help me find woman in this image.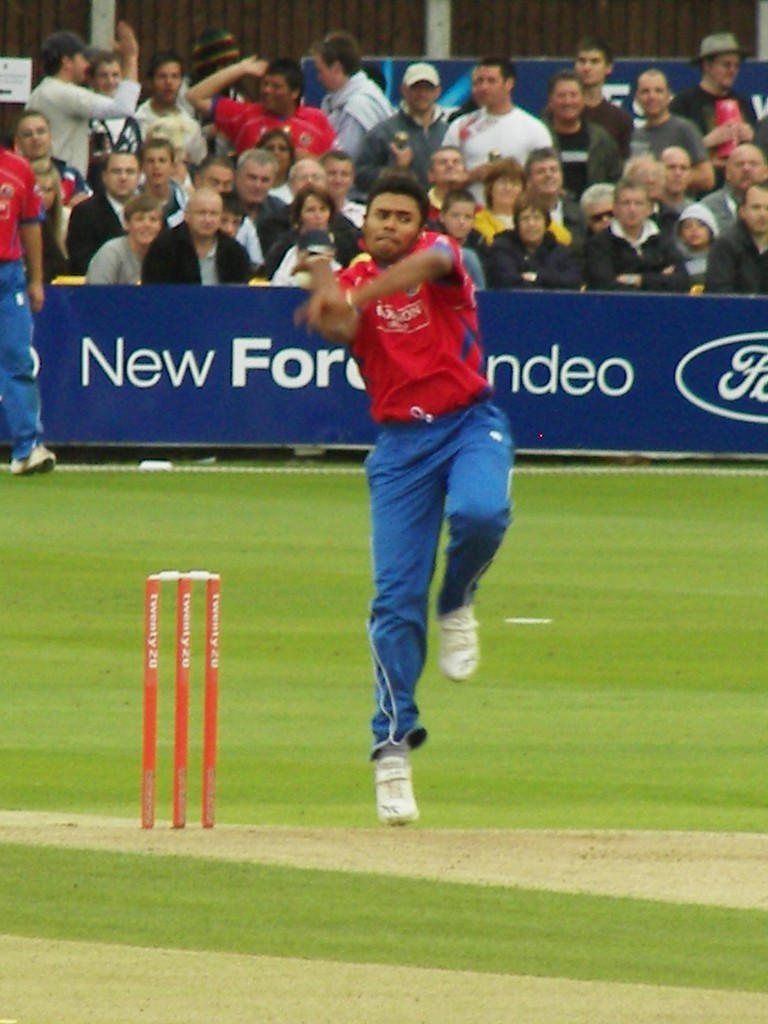
Found it: 475 156 570 245.
